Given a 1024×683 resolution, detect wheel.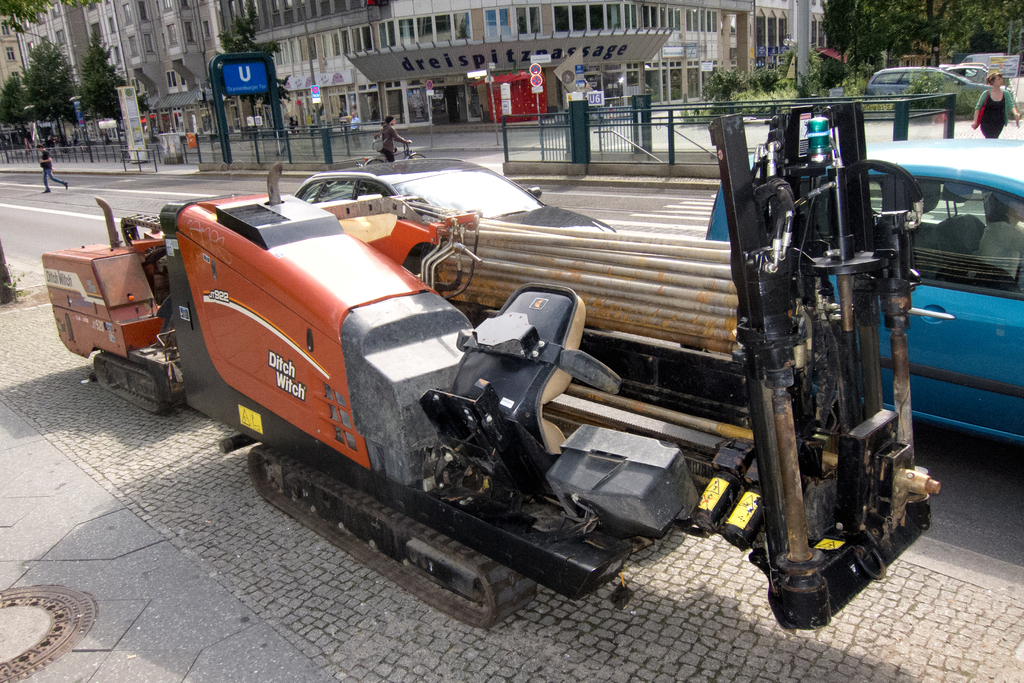
366 159 384 167.
